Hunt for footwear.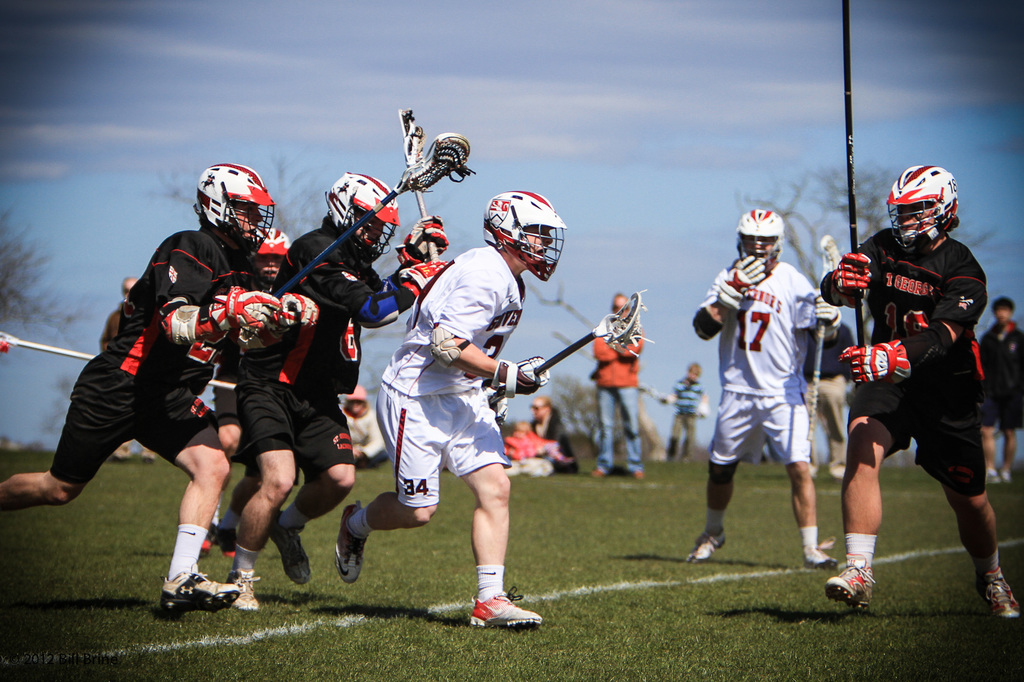
Hunted down at bbox(984, 468, 1001, 486).
